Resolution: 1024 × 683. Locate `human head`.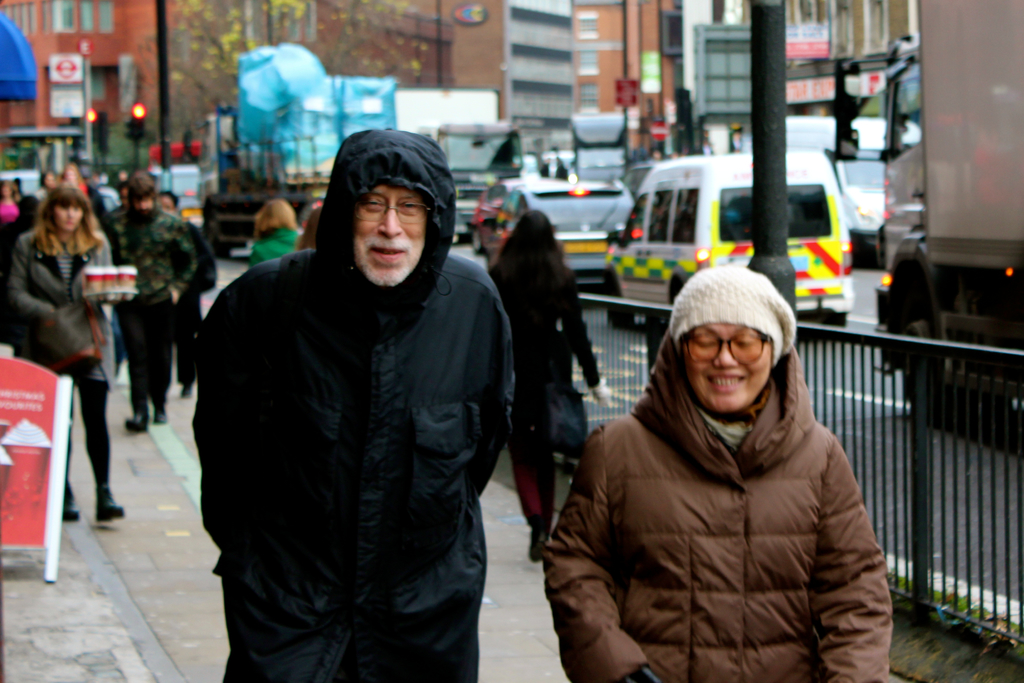
[250, 199, 299, 238].
